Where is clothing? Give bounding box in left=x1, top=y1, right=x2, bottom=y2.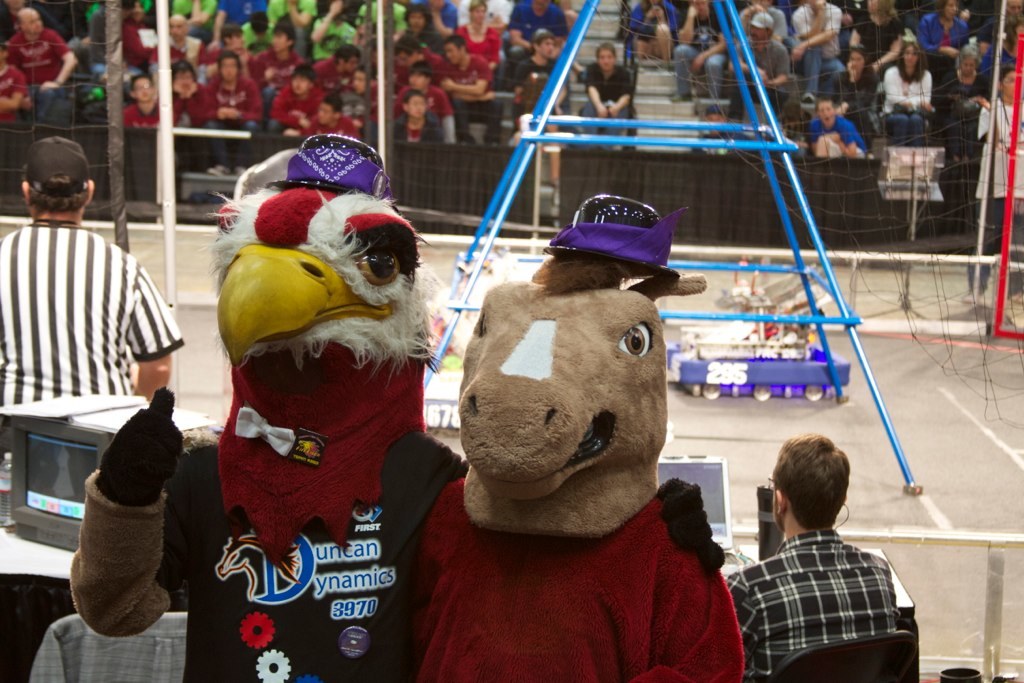
left=122, top=107, right=169, bottom=123.
